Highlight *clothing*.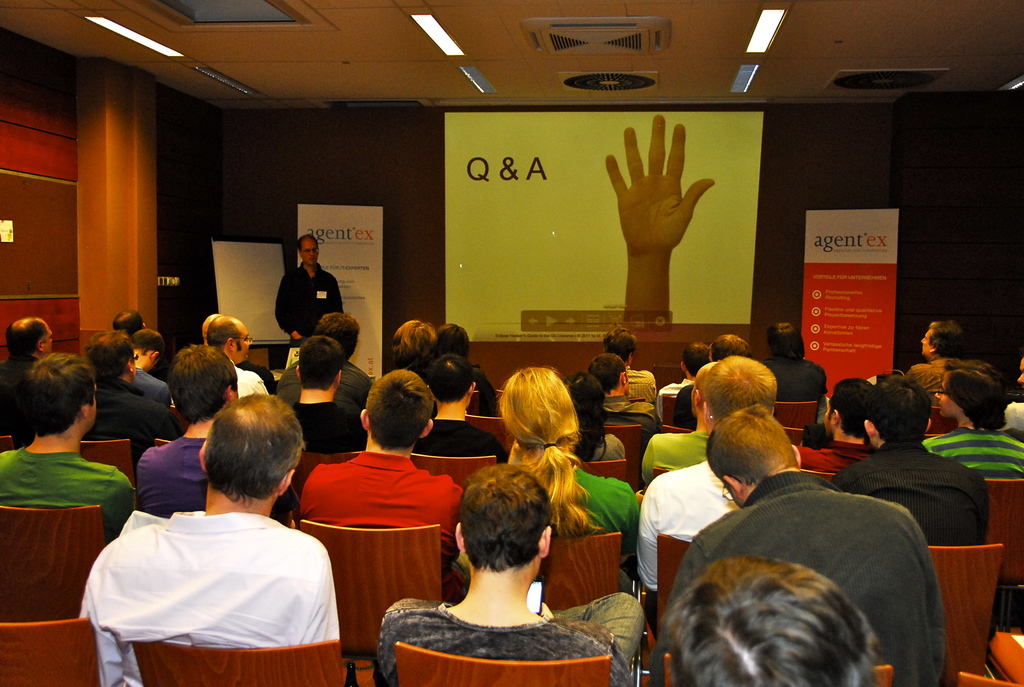
Highlighted region: select_region(271, 264, 351, 340).
